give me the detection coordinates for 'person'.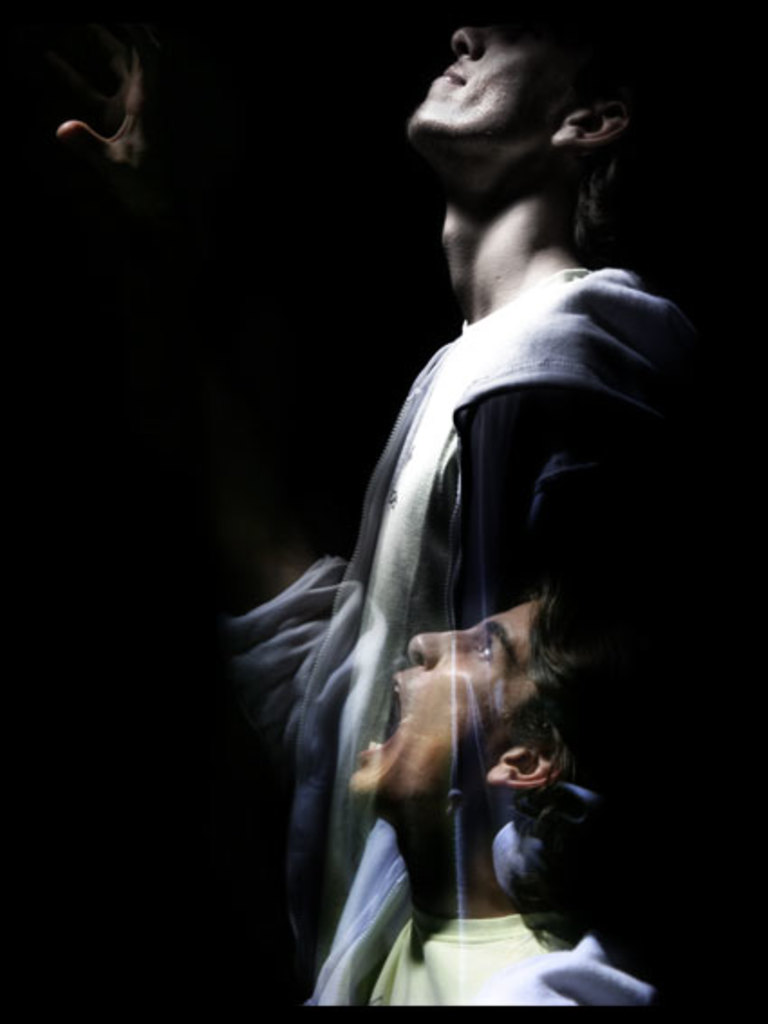
Rect(300, 0, 717, 1011).
